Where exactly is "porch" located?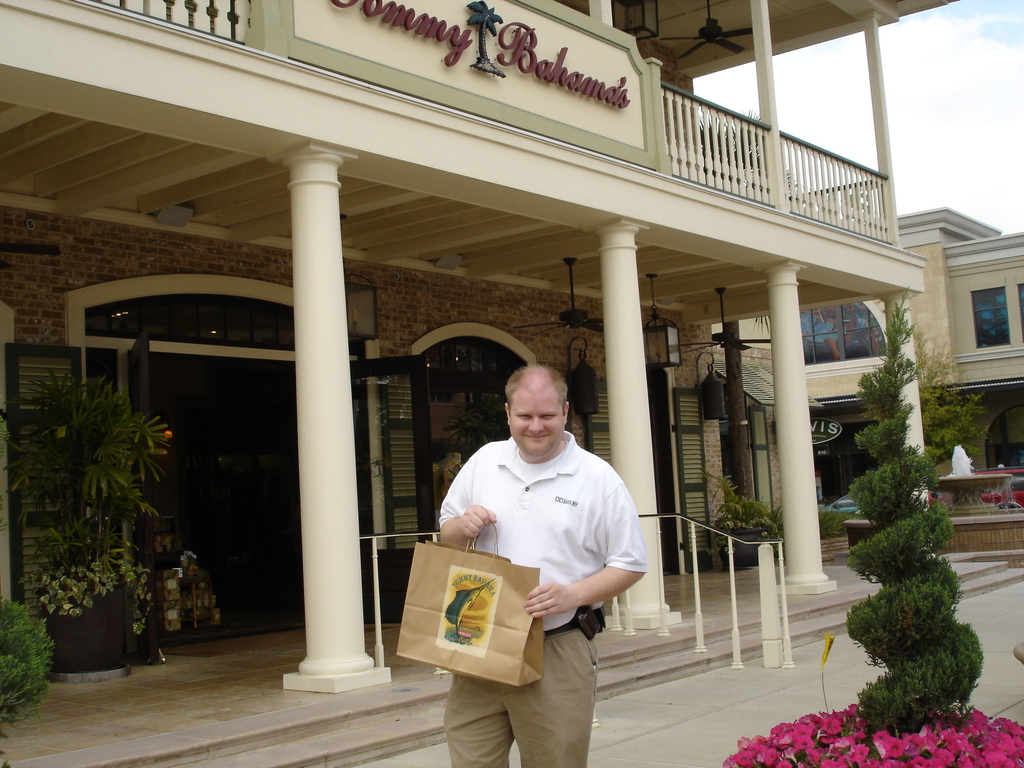
Its bounding box is bbox=[60, 0, 897, 250].
